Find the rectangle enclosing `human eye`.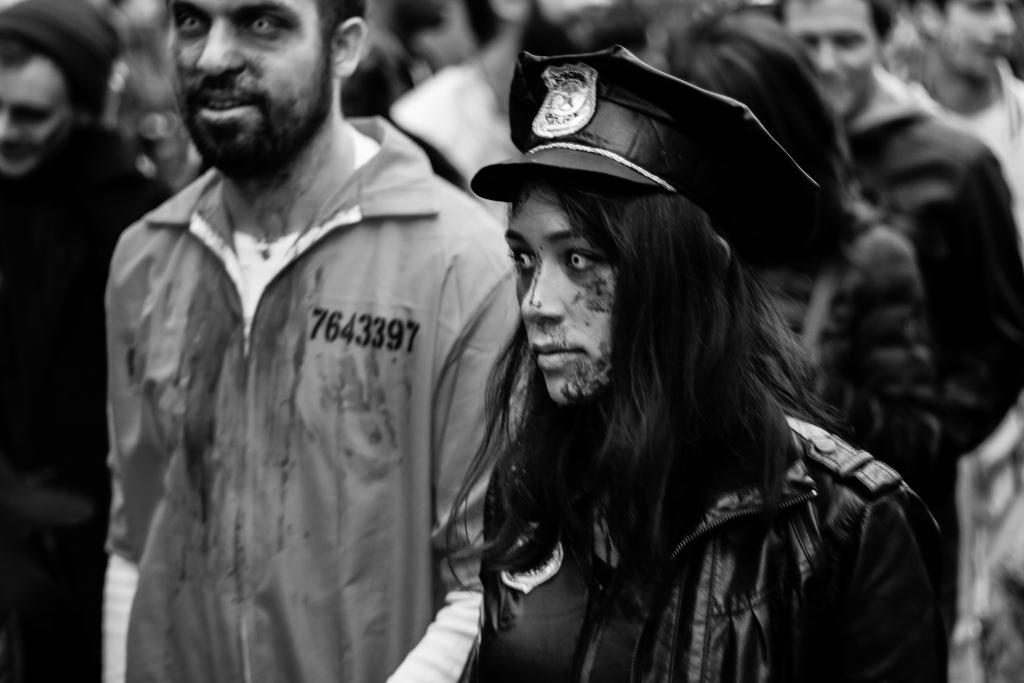
box(245, 10, 292, 42).
